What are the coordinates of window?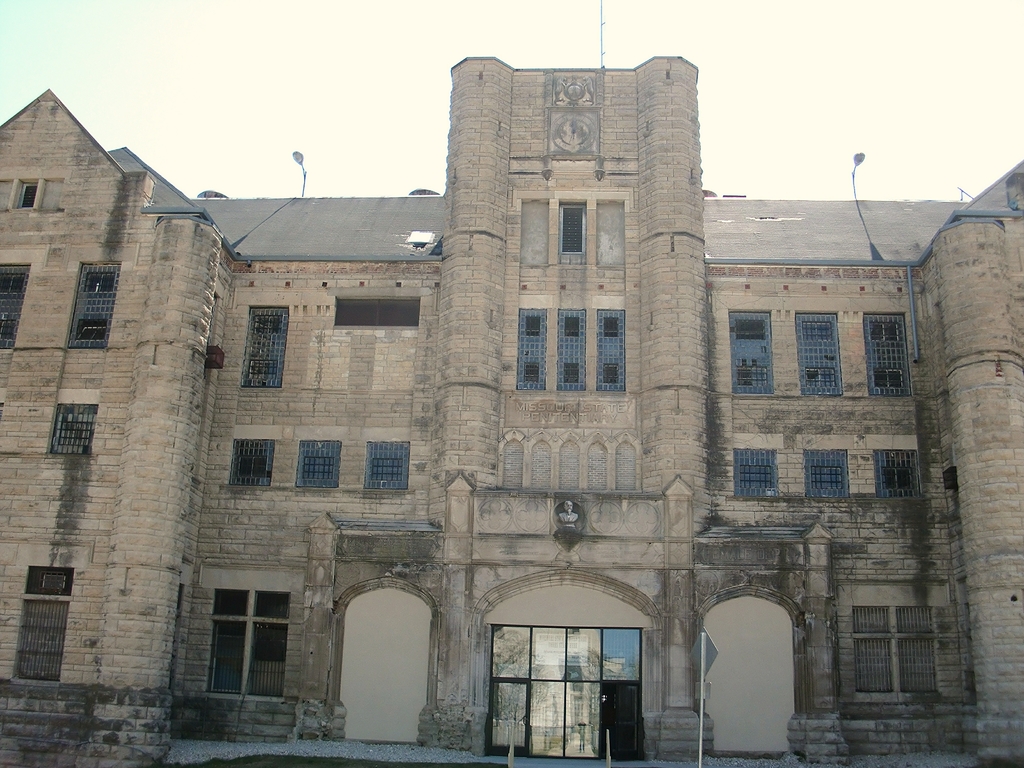
(left=598, top=310, right=624, bottom=388).
